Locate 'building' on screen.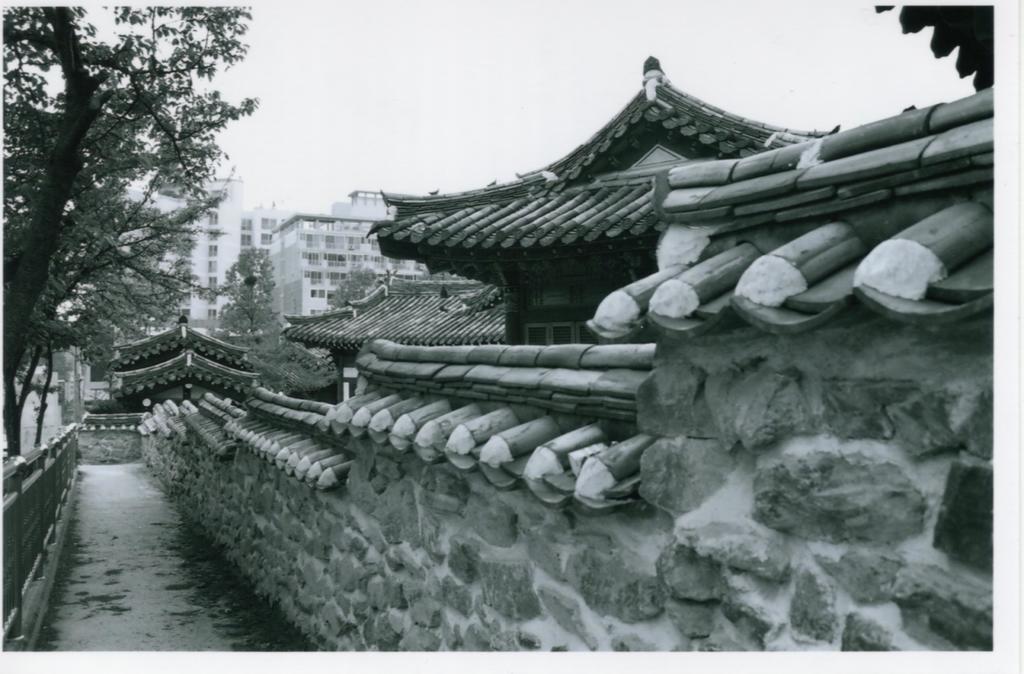
On screen at 138,190,483,371.
